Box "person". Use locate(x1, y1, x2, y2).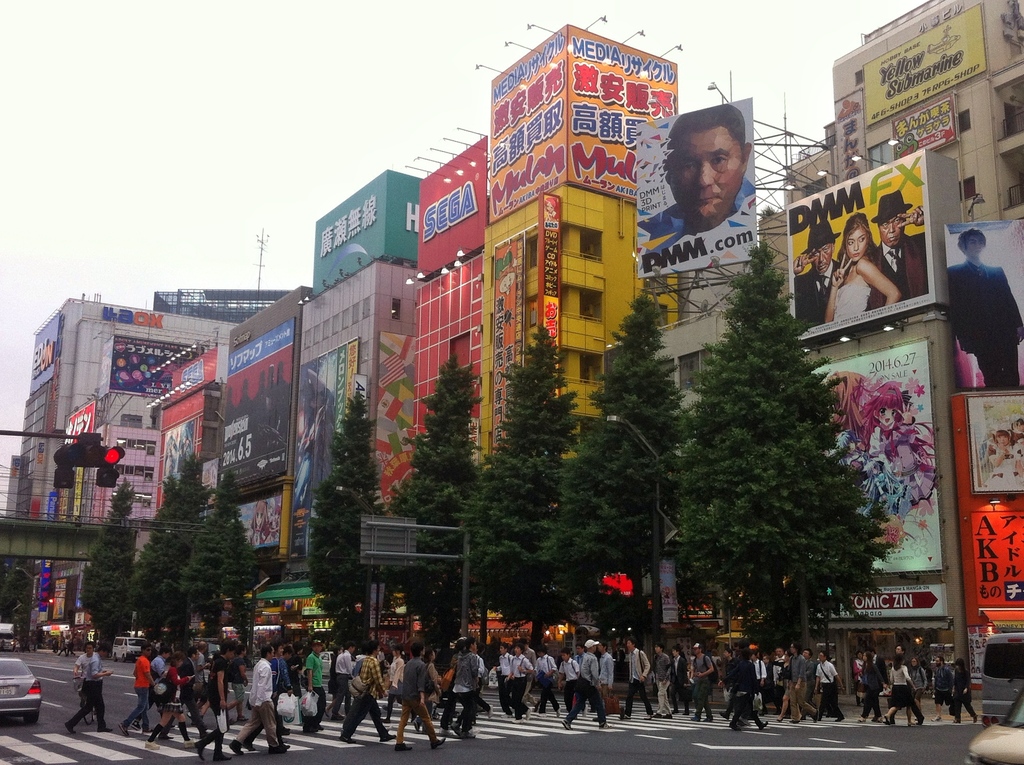
locate(941, 230, 1022, 387).
